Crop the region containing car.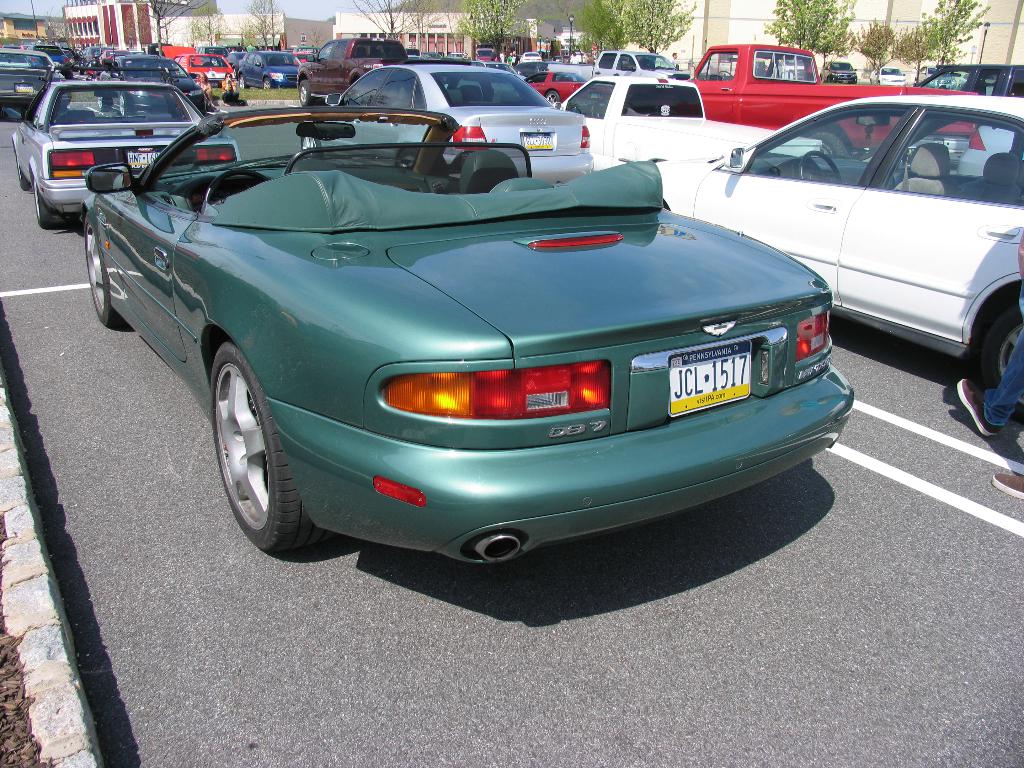
Crop region: [465, 48, 524, 65].
